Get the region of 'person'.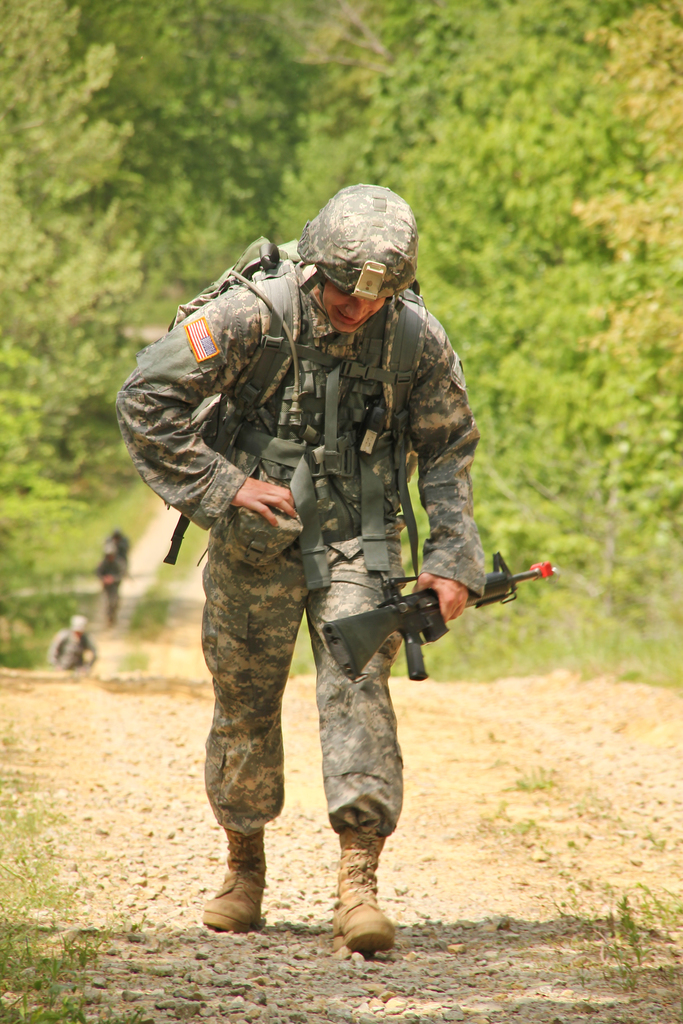
rect(92, 554, 124, 625).
